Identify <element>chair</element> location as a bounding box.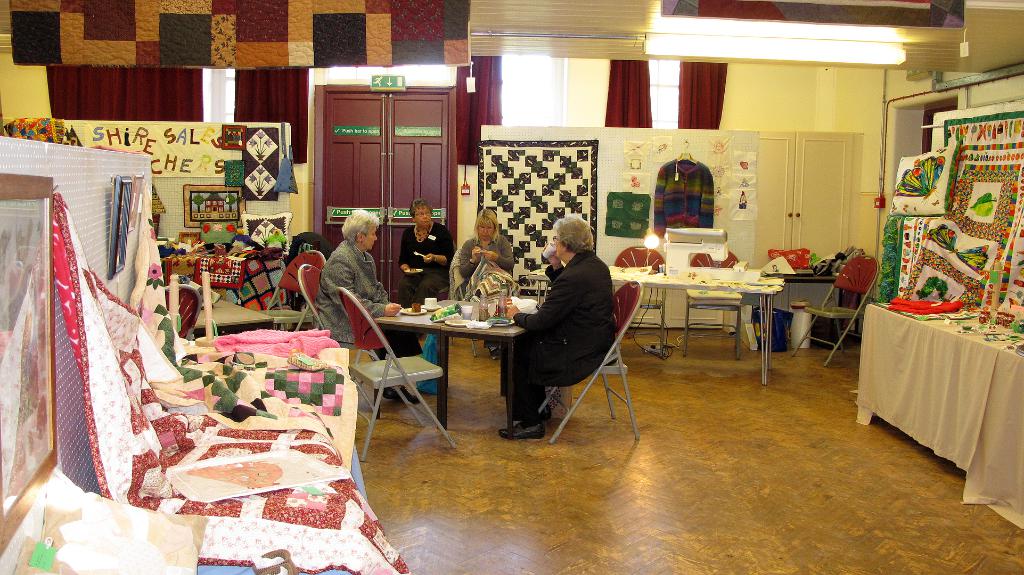
610, 242, 666, 358.
